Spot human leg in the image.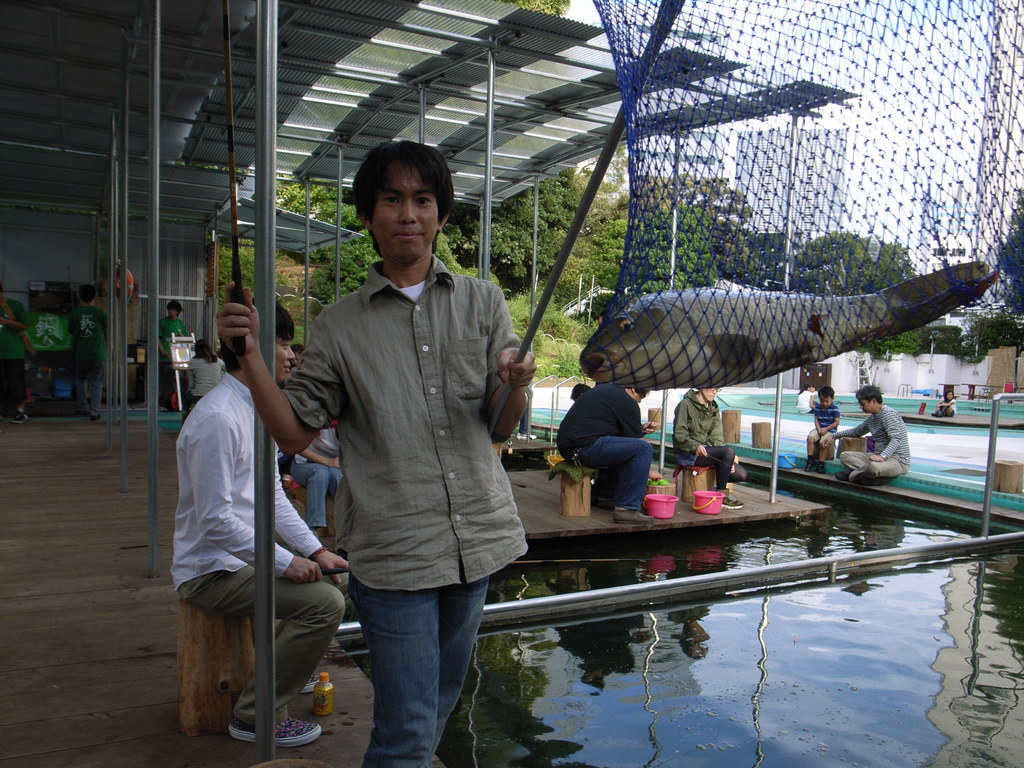
human leg found at 184,588,340,741.
